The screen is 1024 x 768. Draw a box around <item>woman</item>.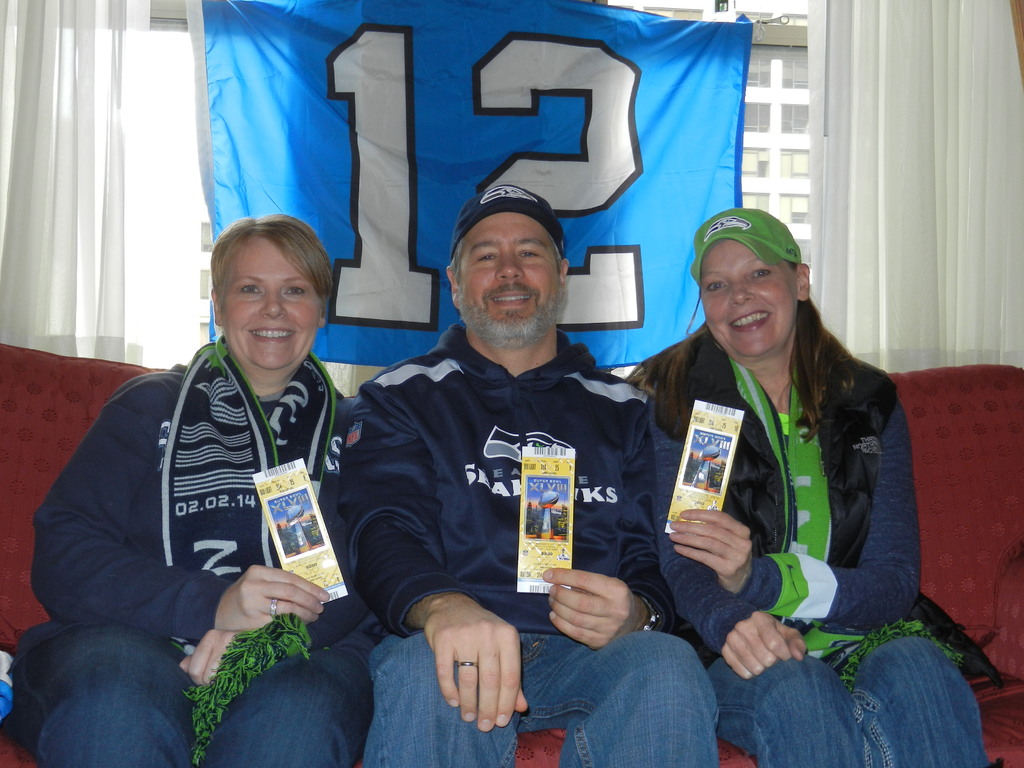
[left=628, top=204, right=996, bottom=767].
